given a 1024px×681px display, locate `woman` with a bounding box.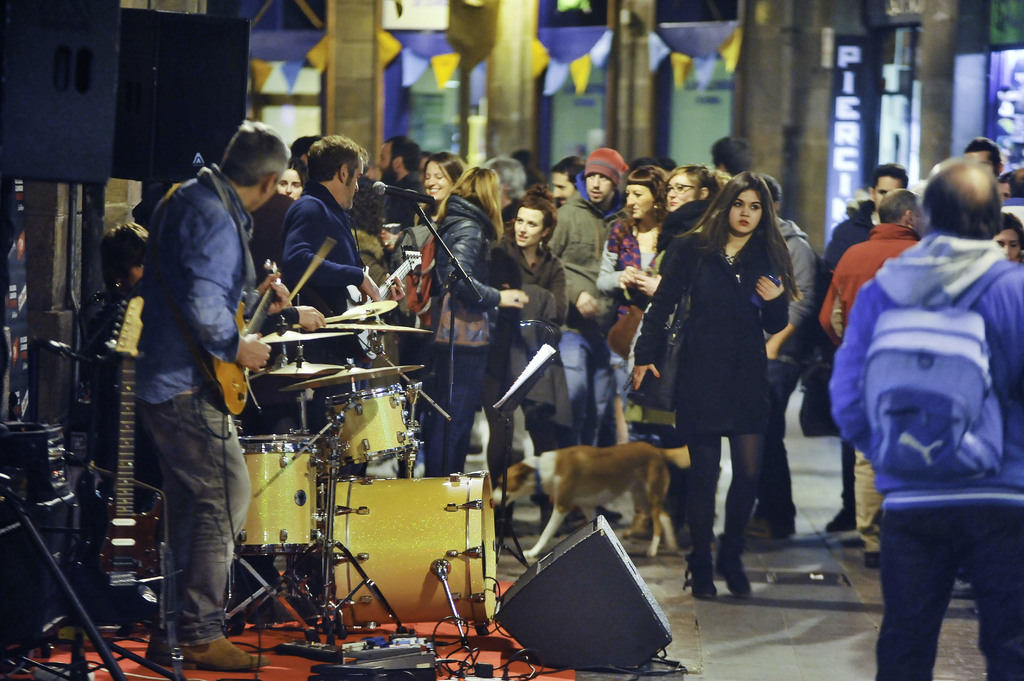
Located: bbox=(422, 152, 465, 228).
